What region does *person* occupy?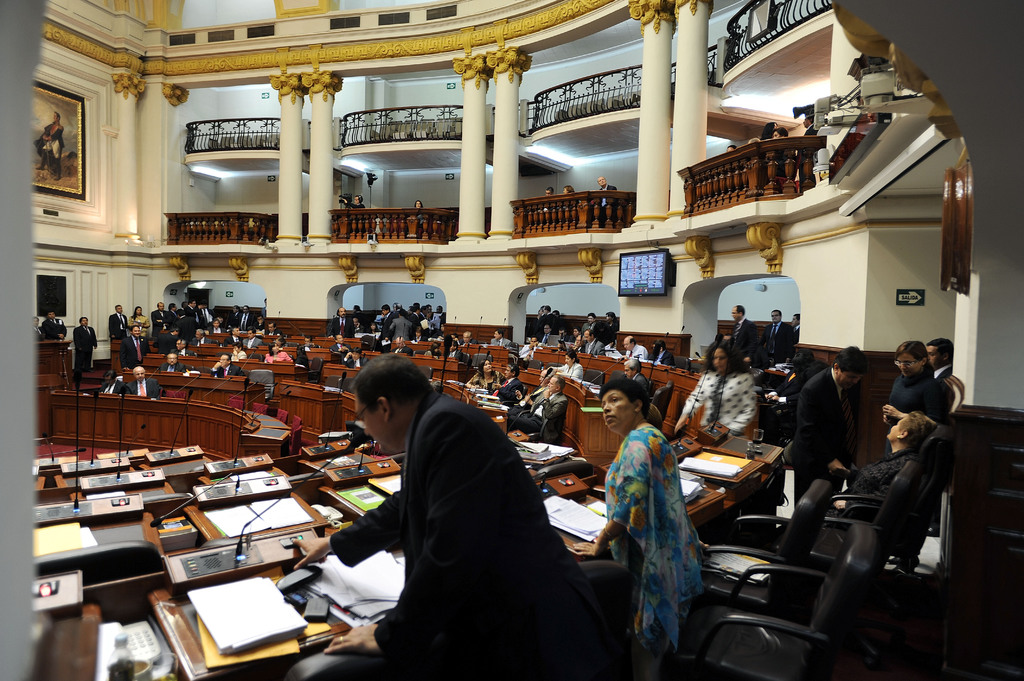
select_region(614, 397, 709, 663).
